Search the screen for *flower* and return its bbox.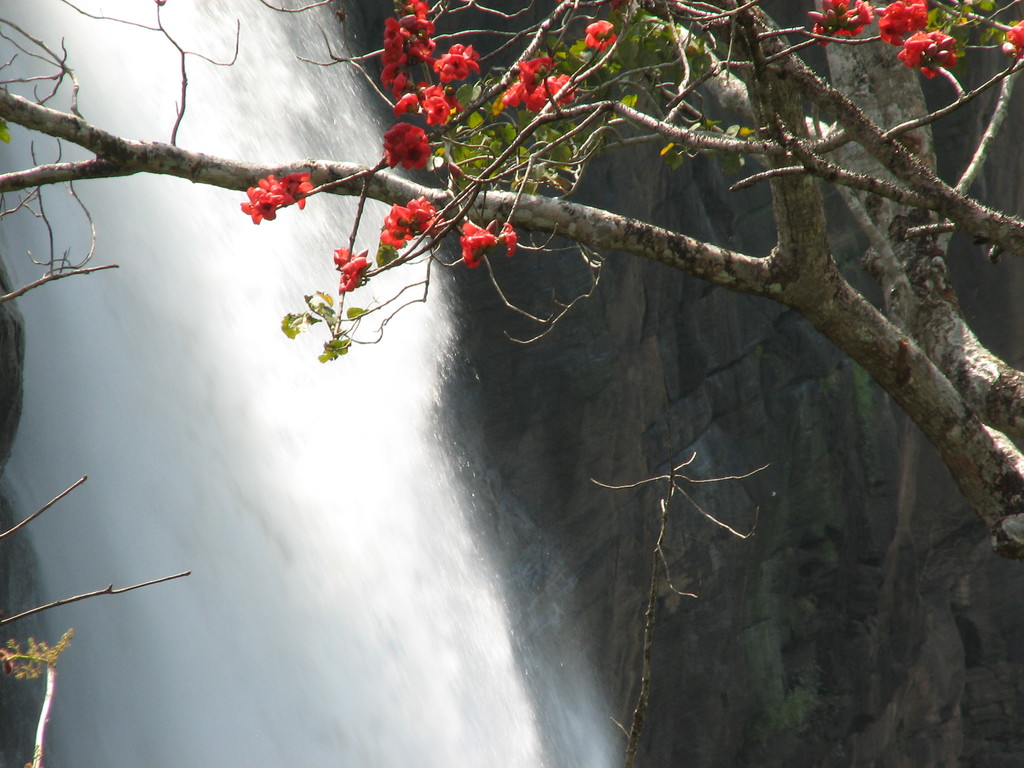
Found: region(874, 0, 928, 42).
